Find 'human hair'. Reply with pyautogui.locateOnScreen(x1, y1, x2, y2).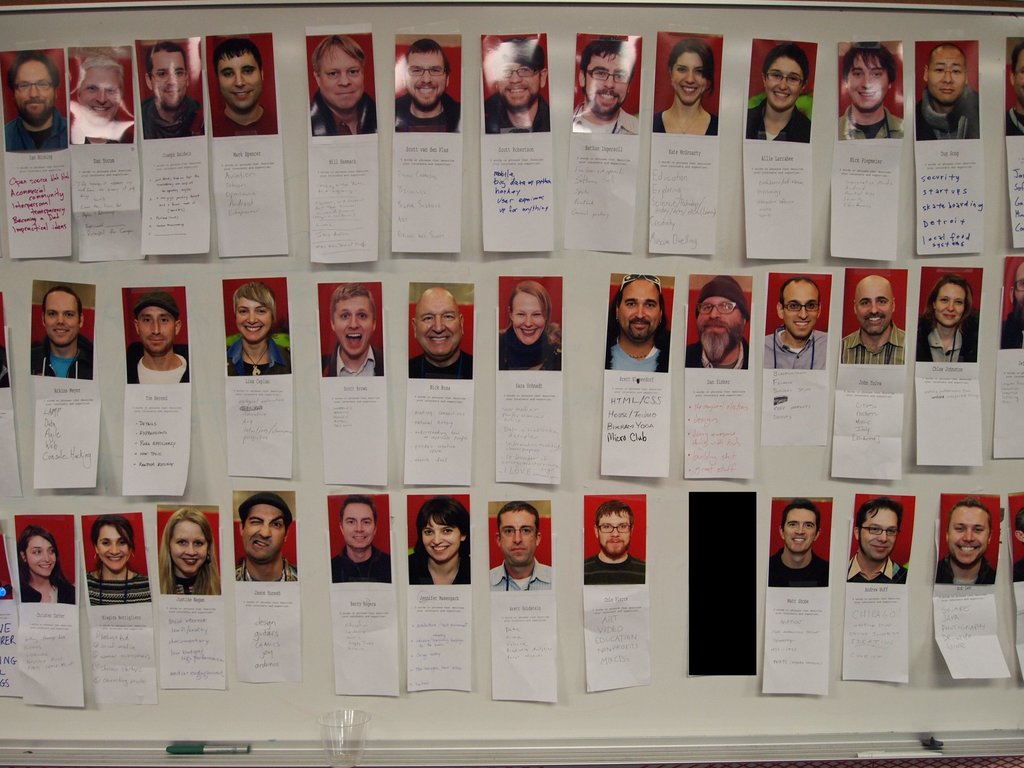
pyautogui.locateOnScreen(927, 41, 970, 71).
